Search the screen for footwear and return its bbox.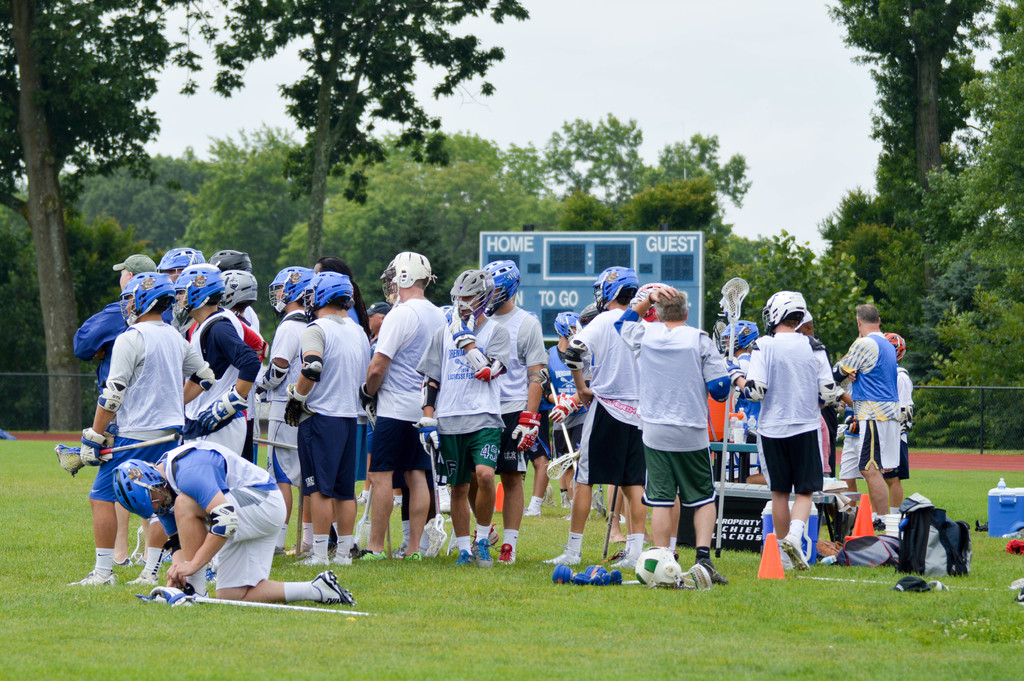
Found: detection(297, 551, 332, 568).
